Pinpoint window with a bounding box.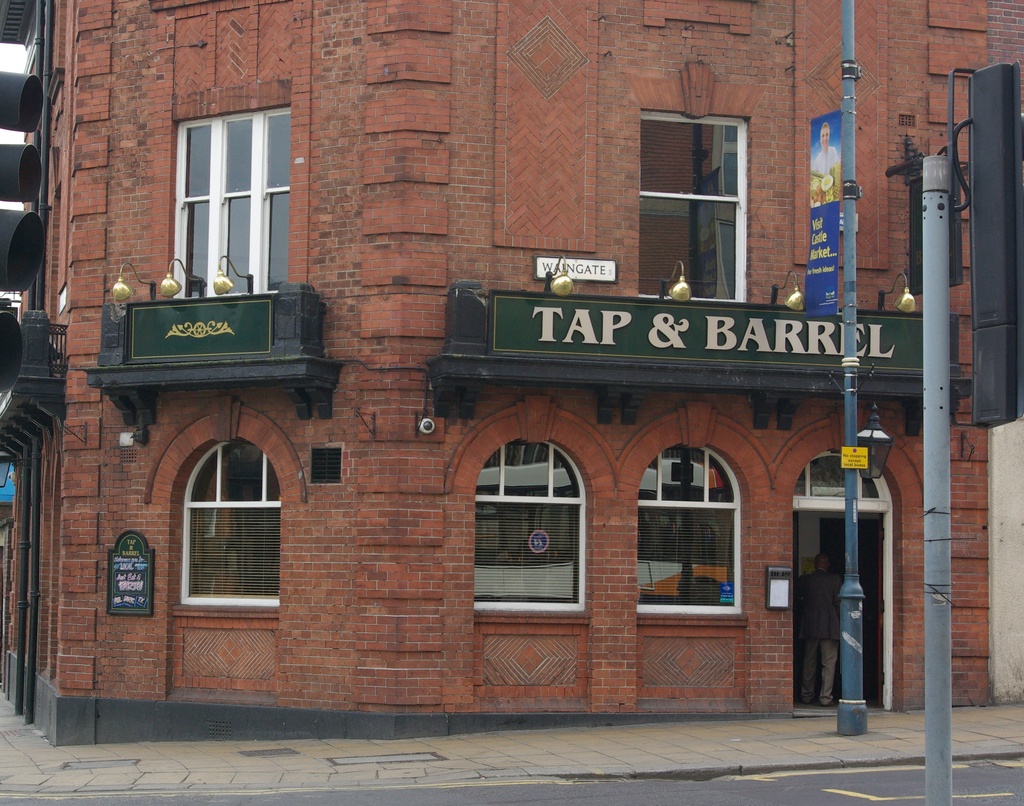
rect(174, 442, 282, 610).
